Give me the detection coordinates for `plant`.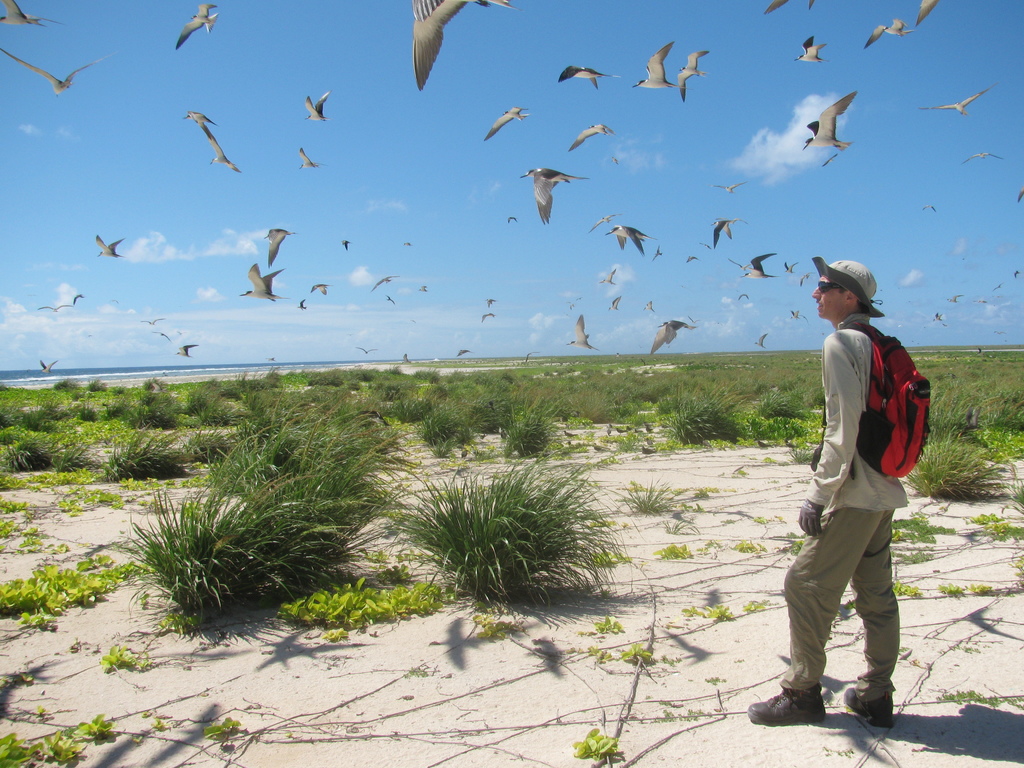
Rect(86, 484, 127, 511).
